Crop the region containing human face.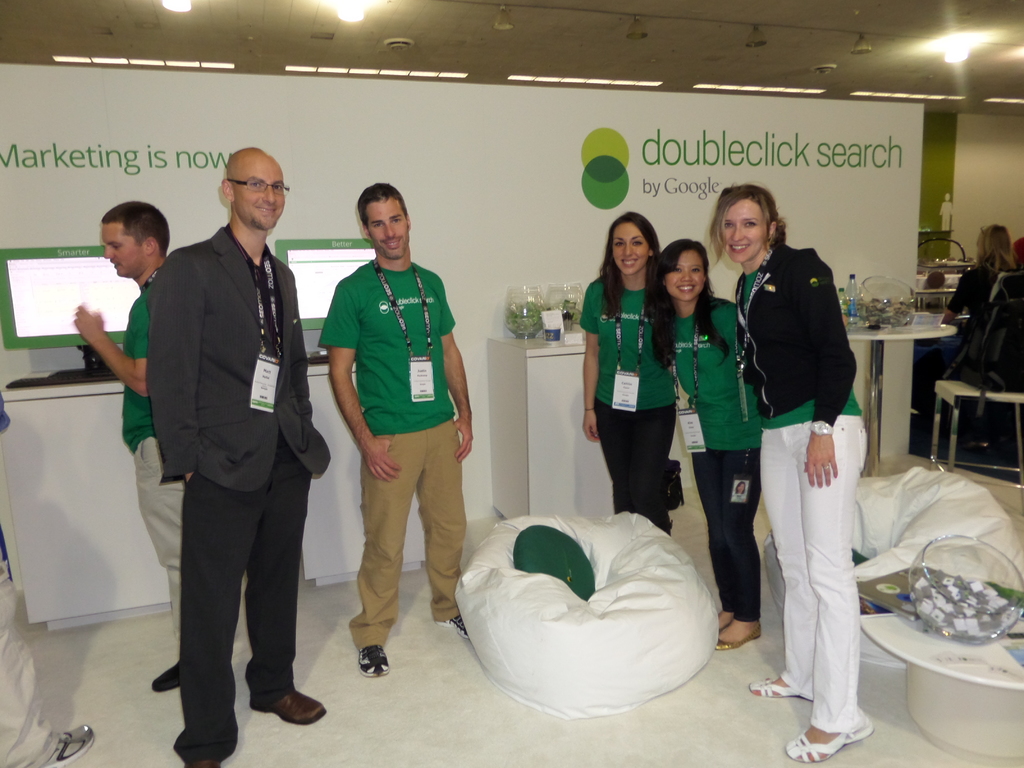
Crop region: (x1=612, y1=221, x2=648, y2=277).
